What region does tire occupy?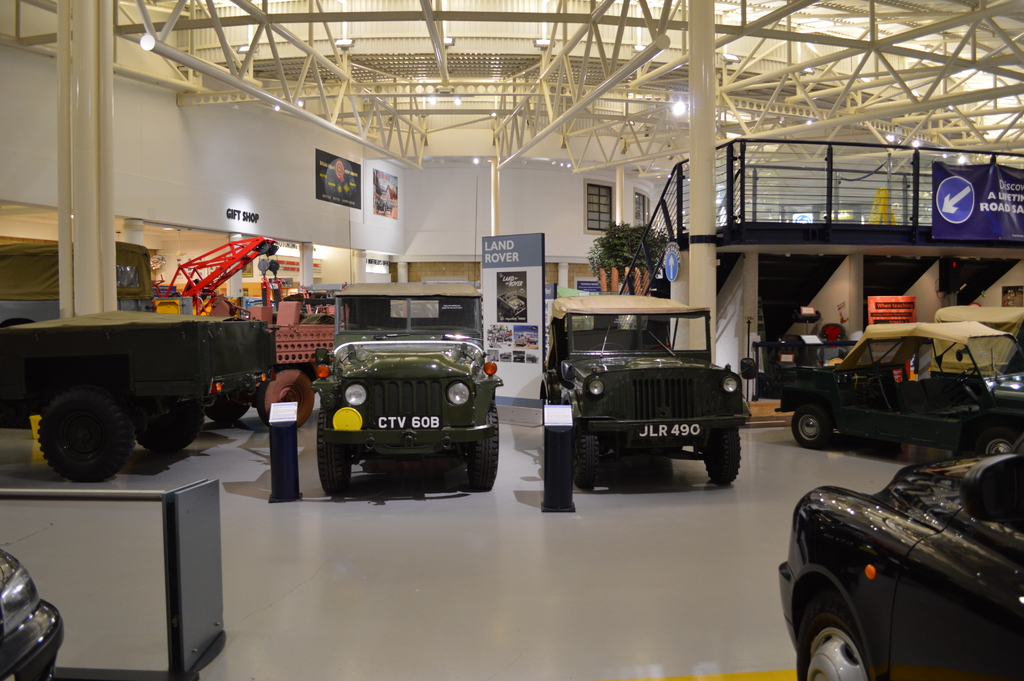
{"x1": 795, "y1": 591, "x2": 870, "y2": 680}.
